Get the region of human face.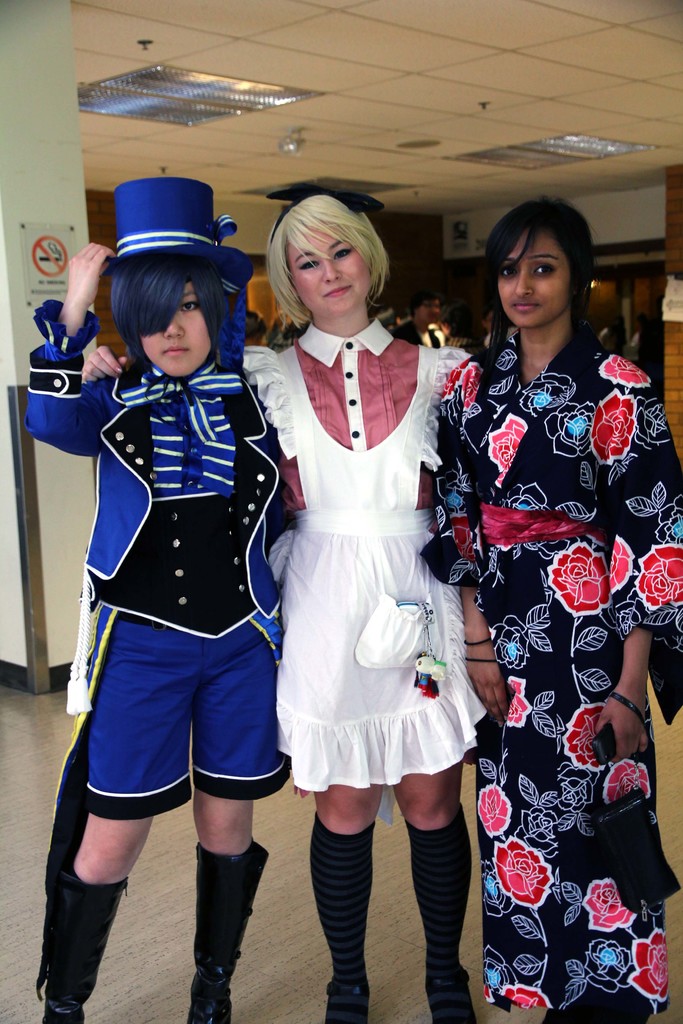
l=415, t=298, r=441, b=323.
